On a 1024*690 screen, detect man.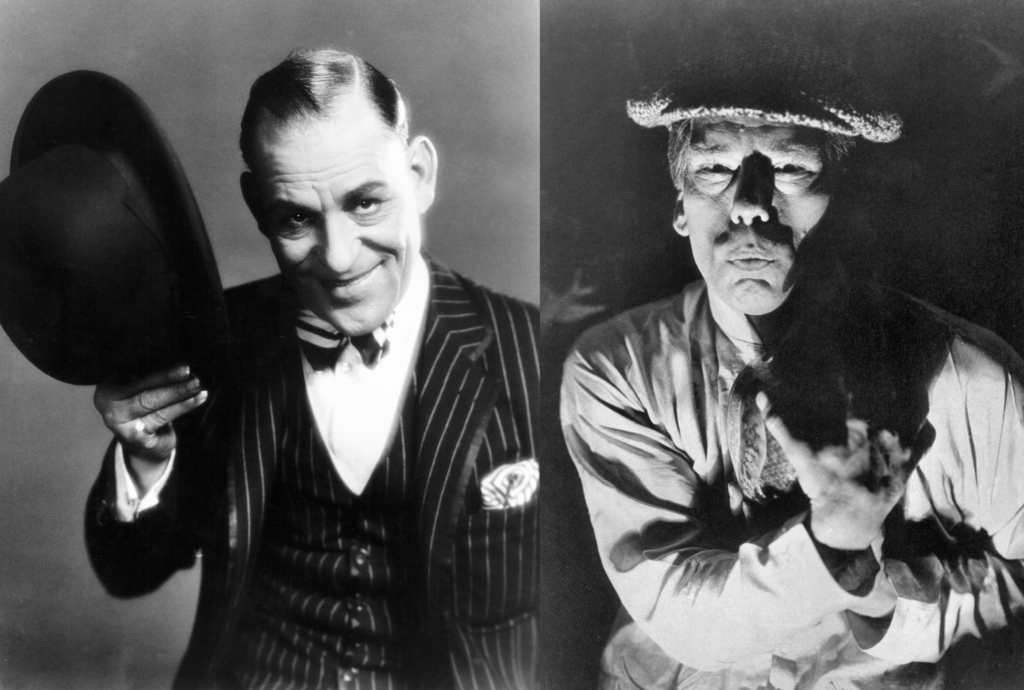
bbox=(127, 54, 563, 677).
